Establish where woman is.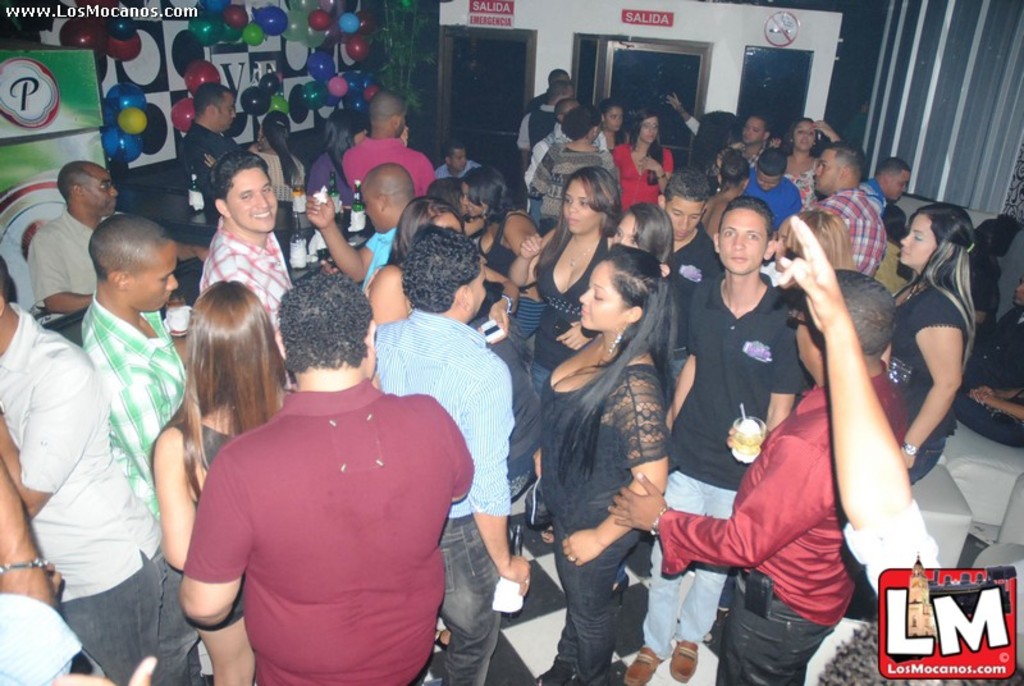
Established at [307,104,378,202].
